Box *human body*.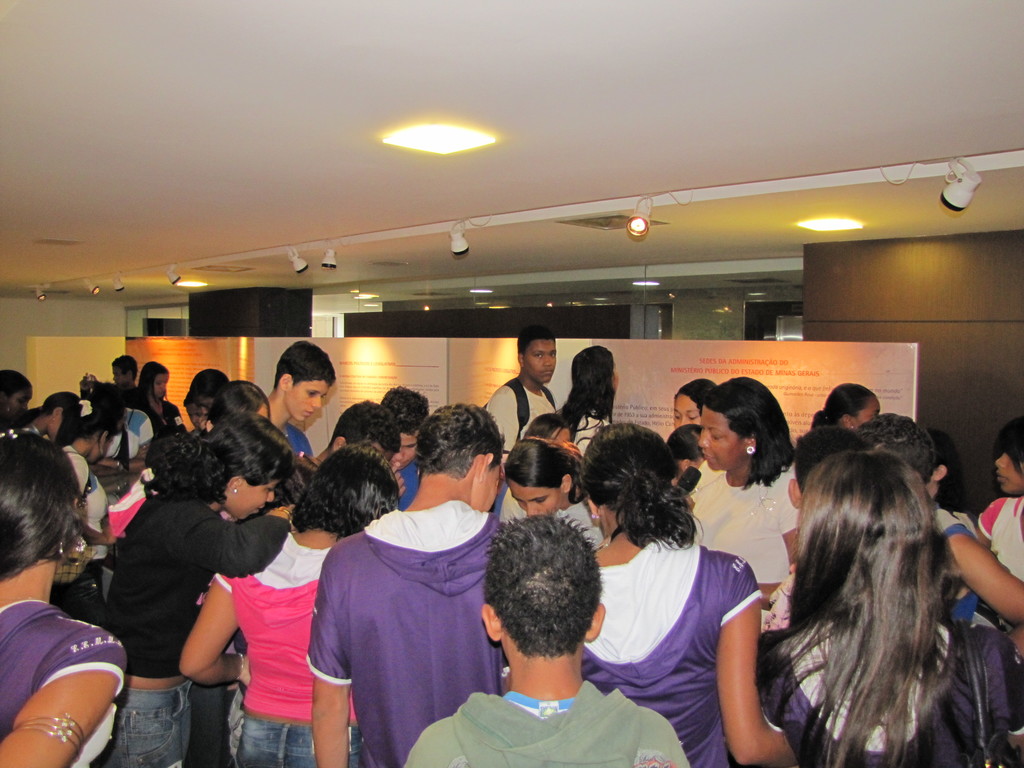
bbox=(403, 511, 696, 767).
